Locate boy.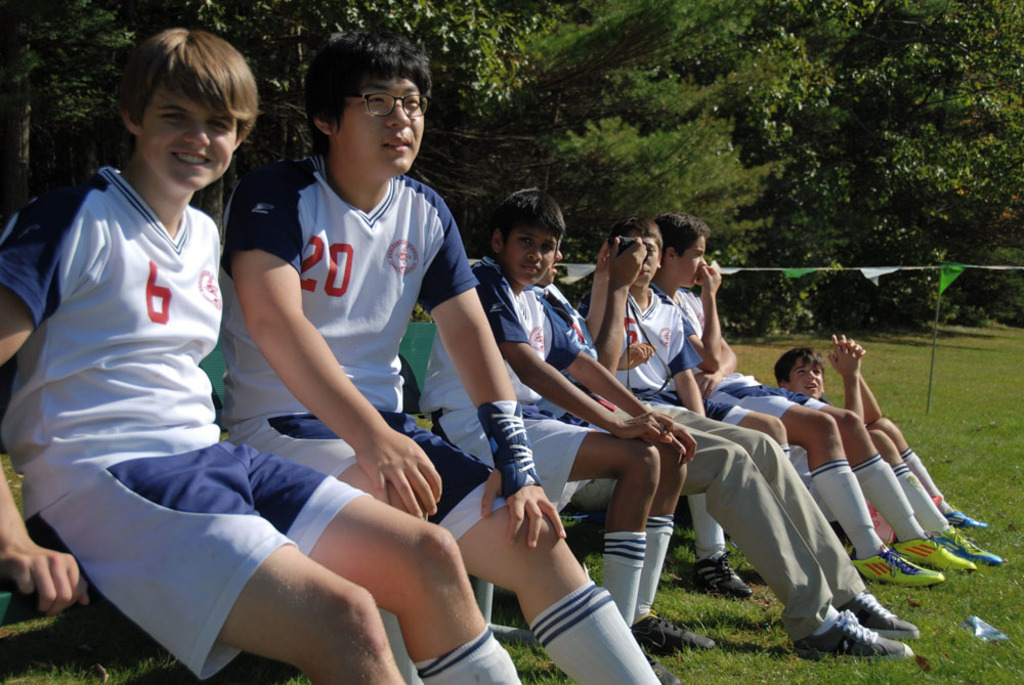
Bounding box: 625/211/790/594.
